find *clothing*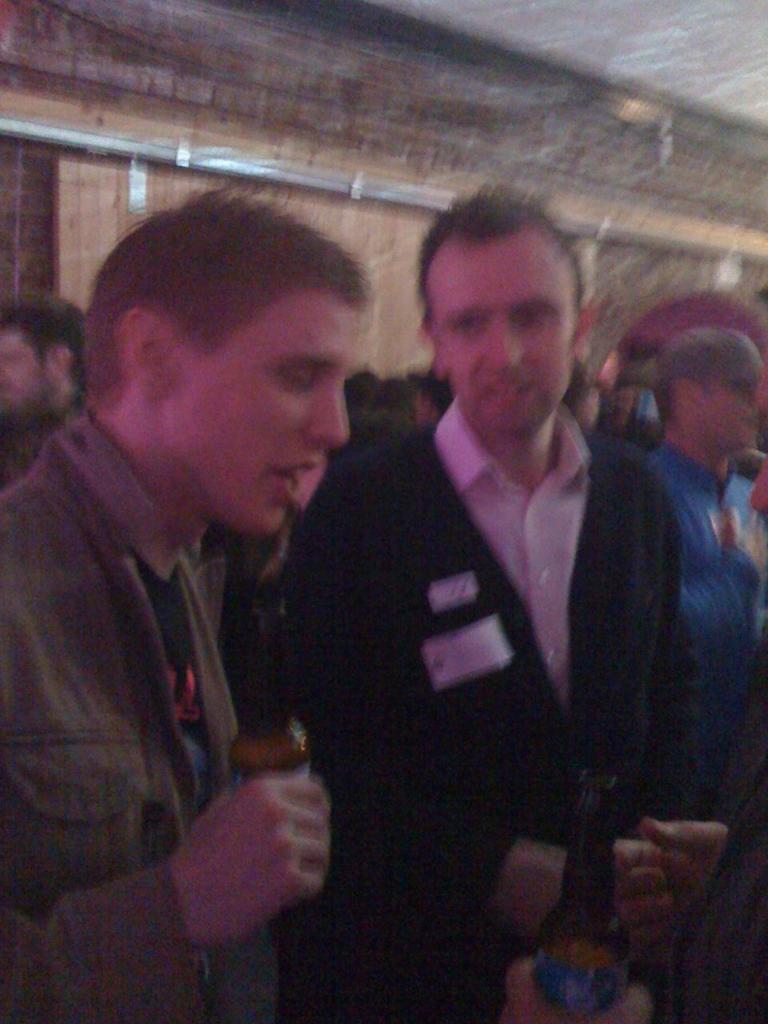
left=642, top=438, right=767, bottom=670
